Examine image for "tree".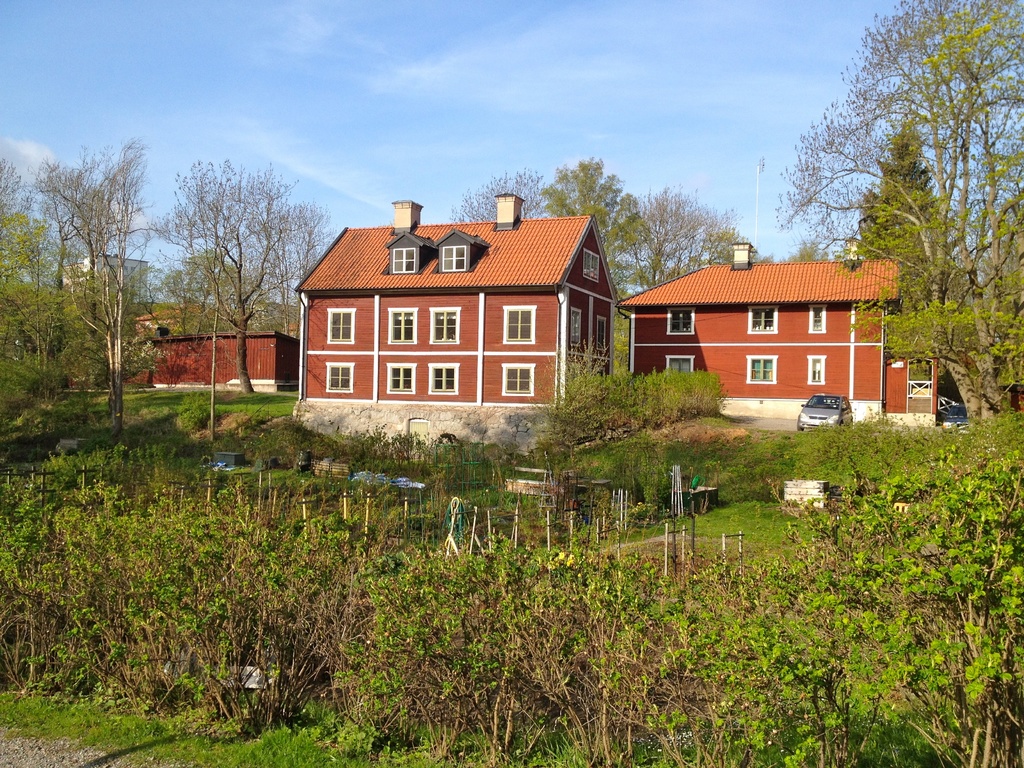
Examination result: left=157, top=164, right=324, bottom=387.
